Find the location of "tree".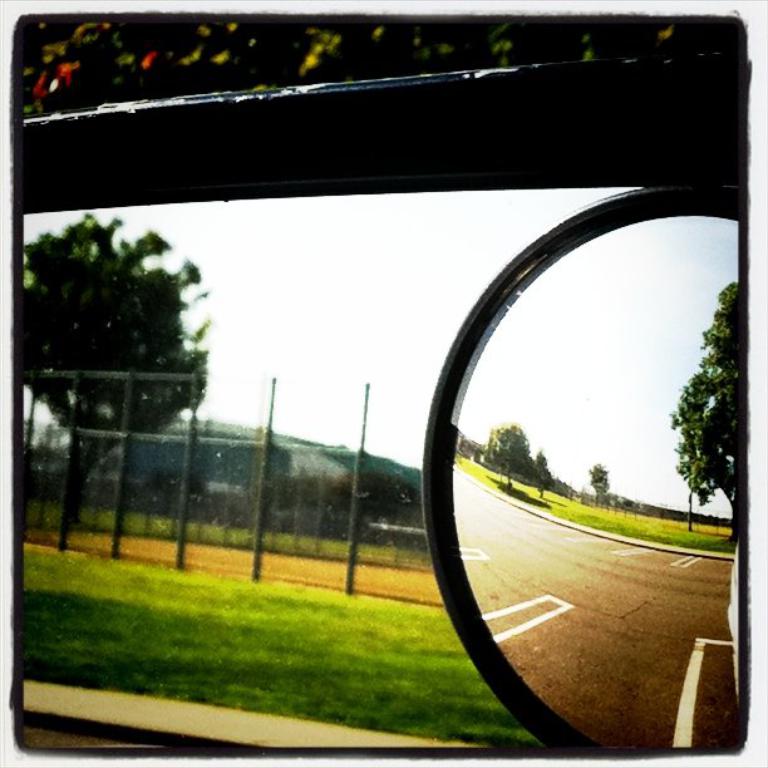
Location: [21,200,238,538].
